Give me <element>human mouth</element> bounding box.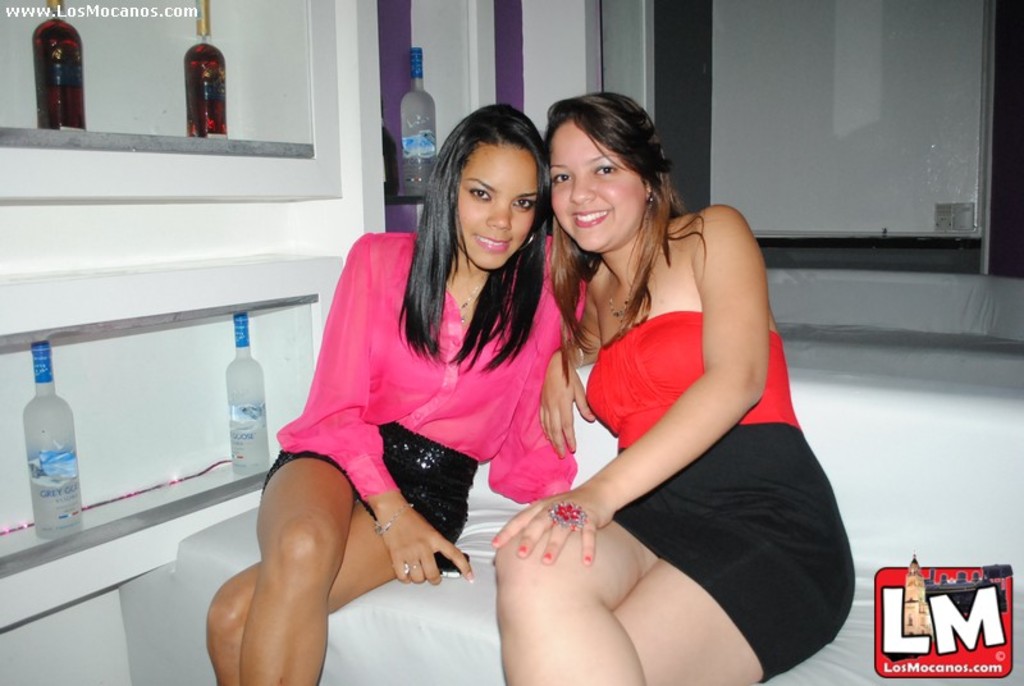
rect(474, 235, 512, 248).
